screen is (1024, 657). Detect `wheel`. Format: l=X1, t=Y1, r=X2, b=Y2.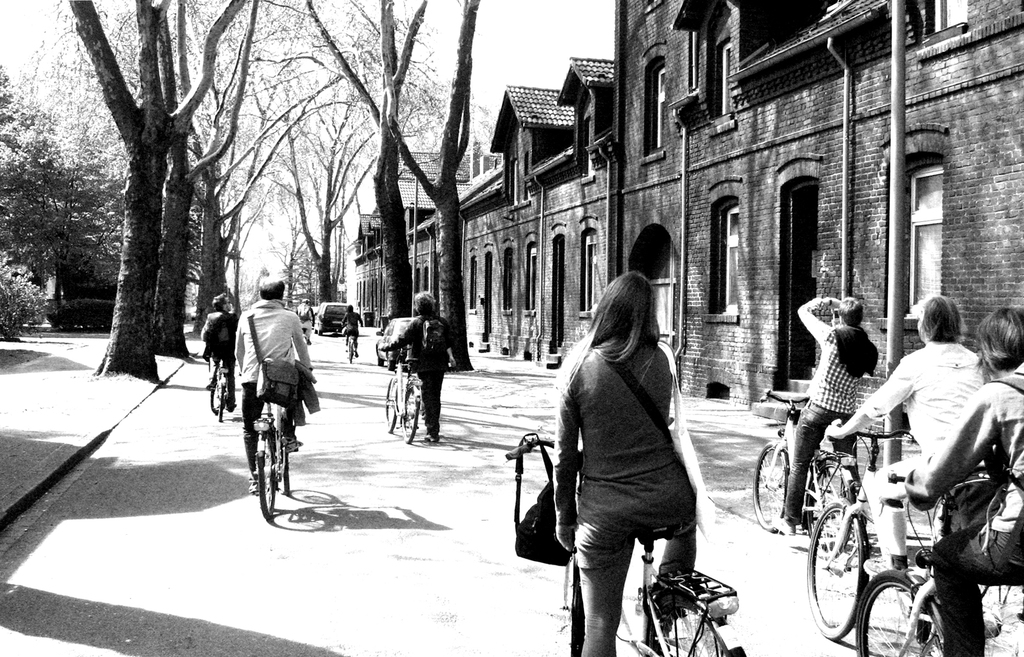
l=279, t=429, r=289, b=496.
